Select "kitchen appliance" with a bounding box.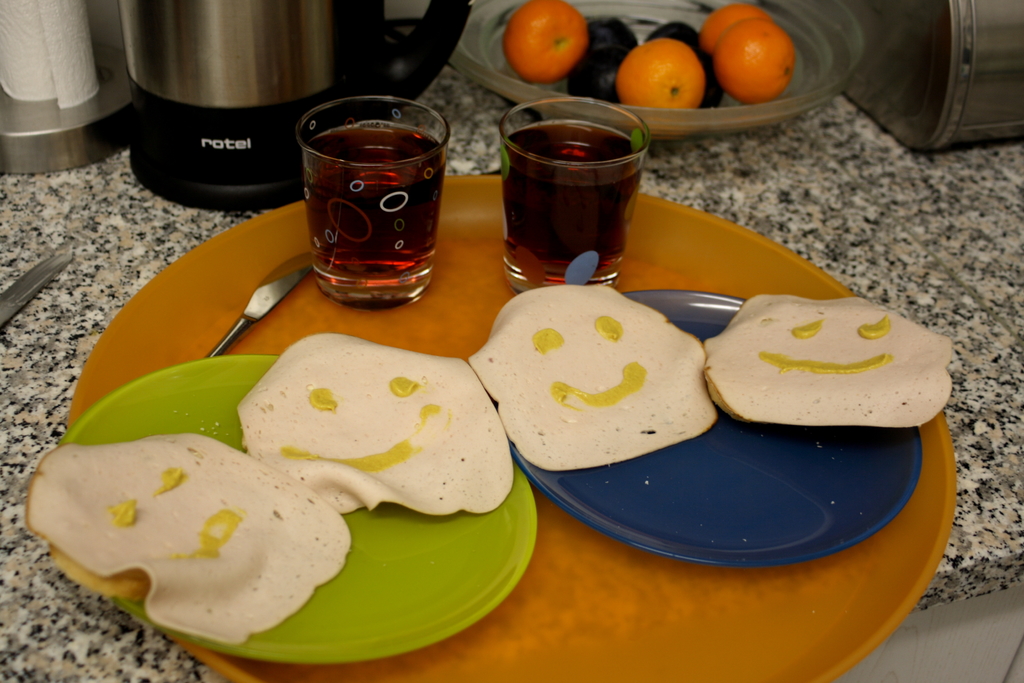
67/172/958/682.
